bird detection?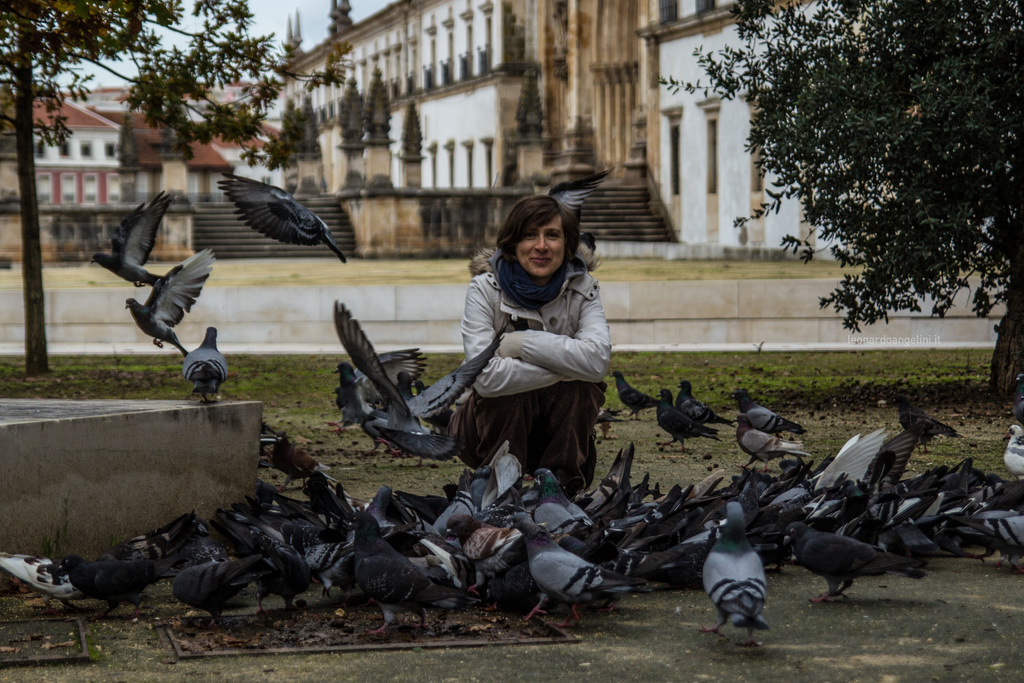
(x1=234, y1=498, x2=294, y2=559)
